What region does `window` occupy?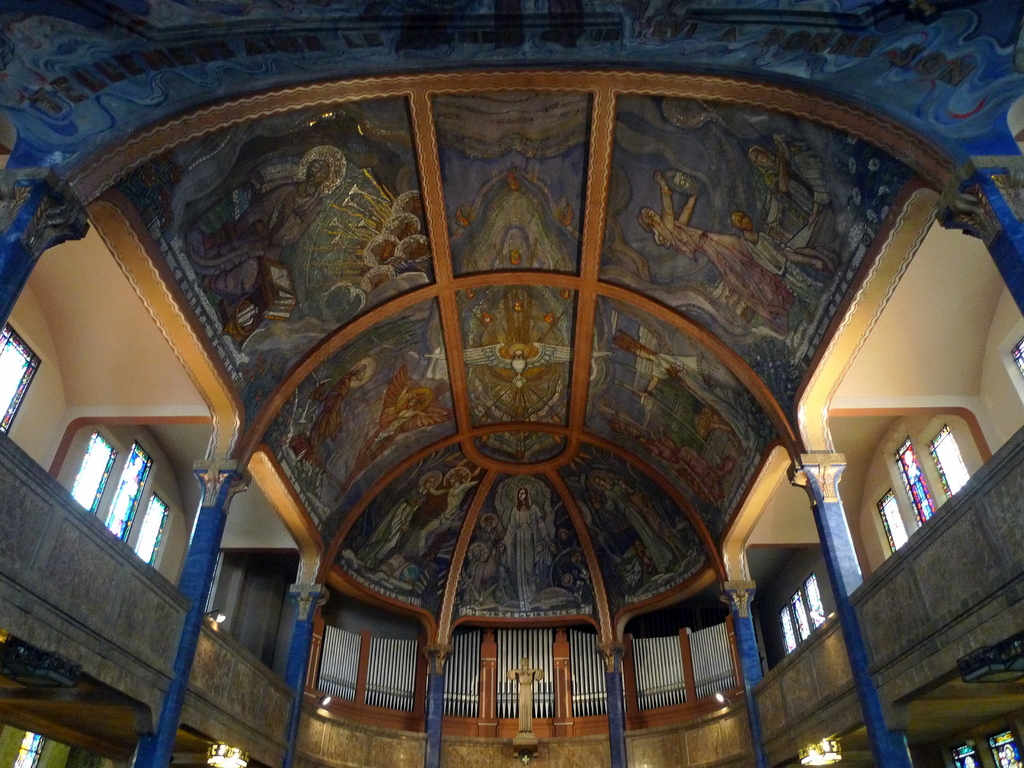
x1=8, y1=729, x2=45, y2=767.
